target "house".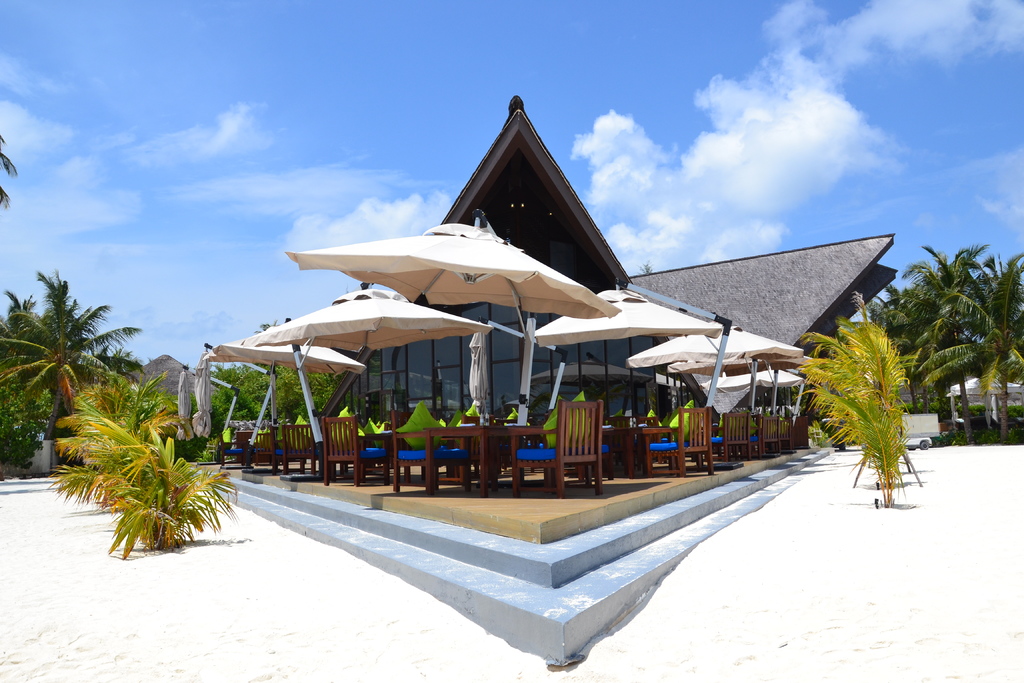
Target region: left=320, top=93, right=902, bottom=462.
